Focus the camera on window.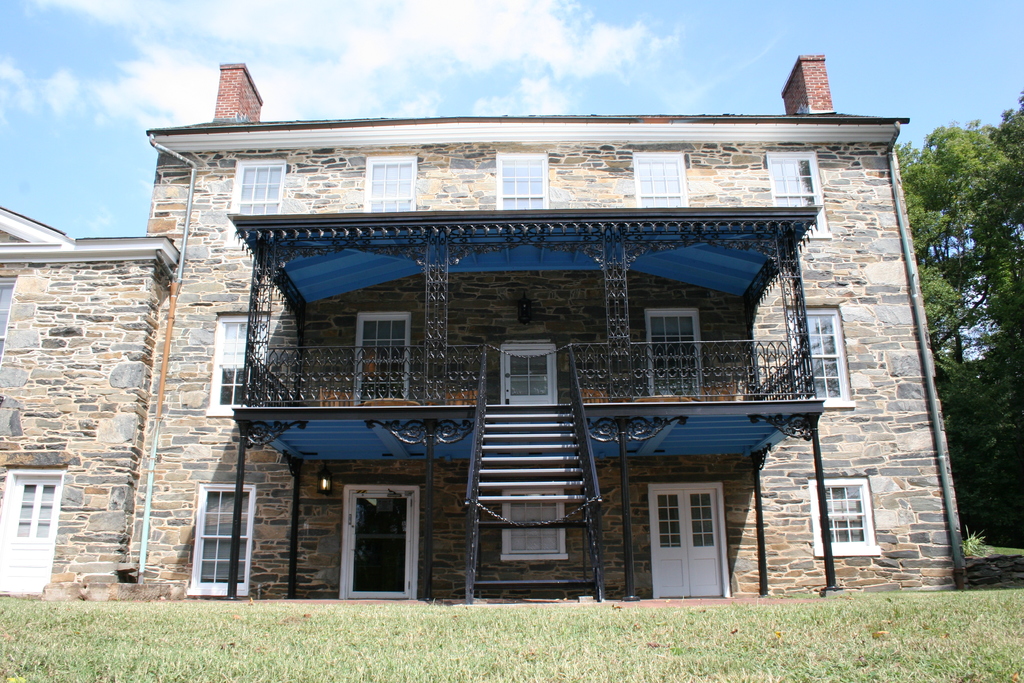
Focus region: rect(495, 150, 552, 210).
